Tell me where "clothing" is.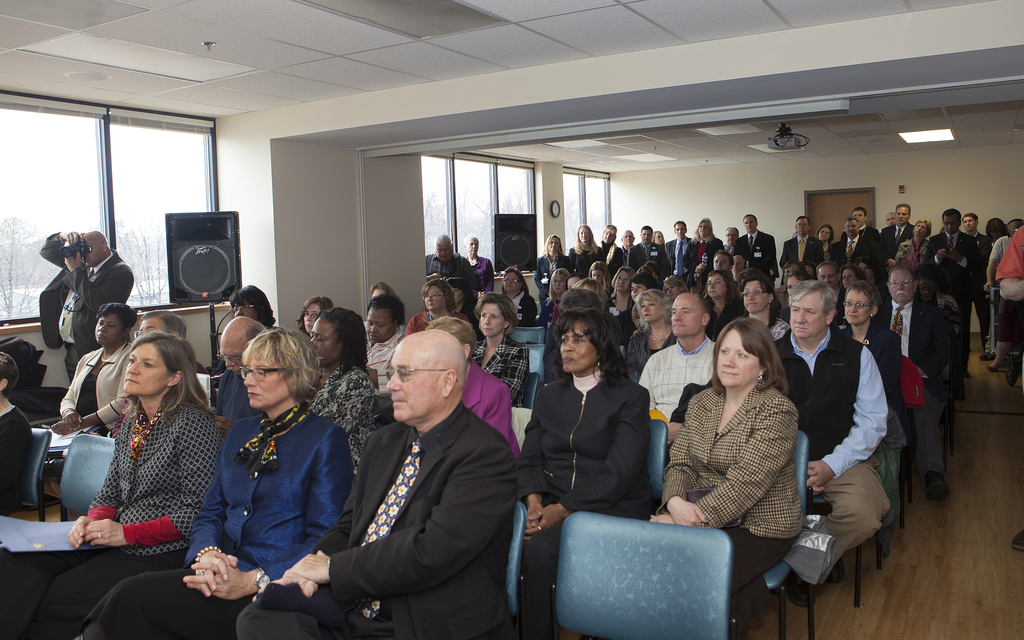
"clothing" is at <bbox>669, 241, 694, 278</bbox>.
